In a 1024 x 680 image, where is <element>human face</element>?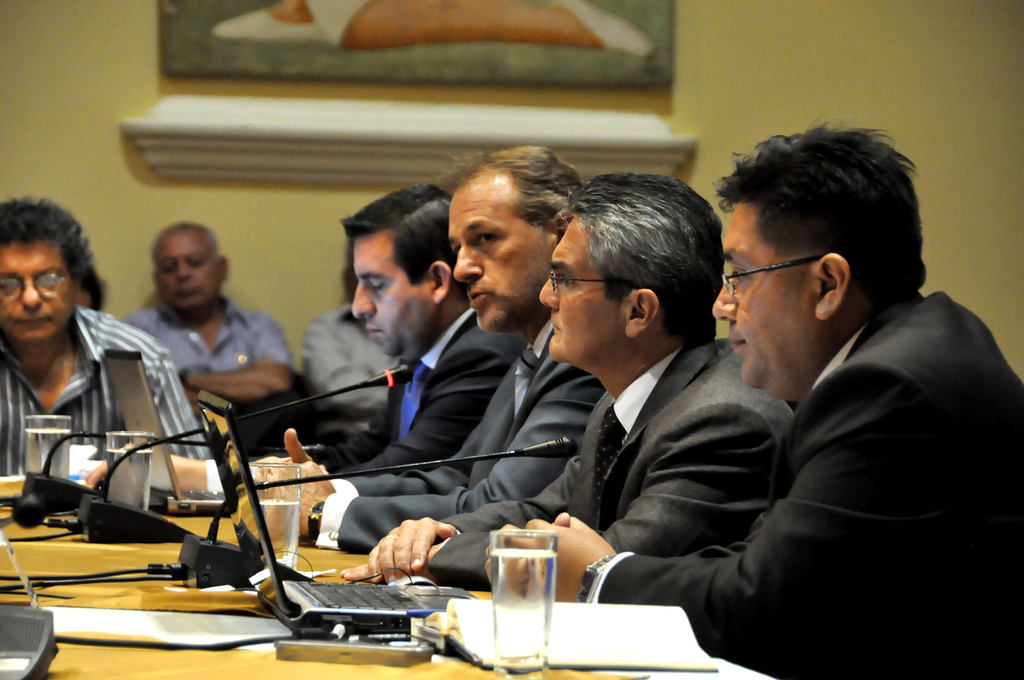
left=352, top=235, right=432, bottom=357.
